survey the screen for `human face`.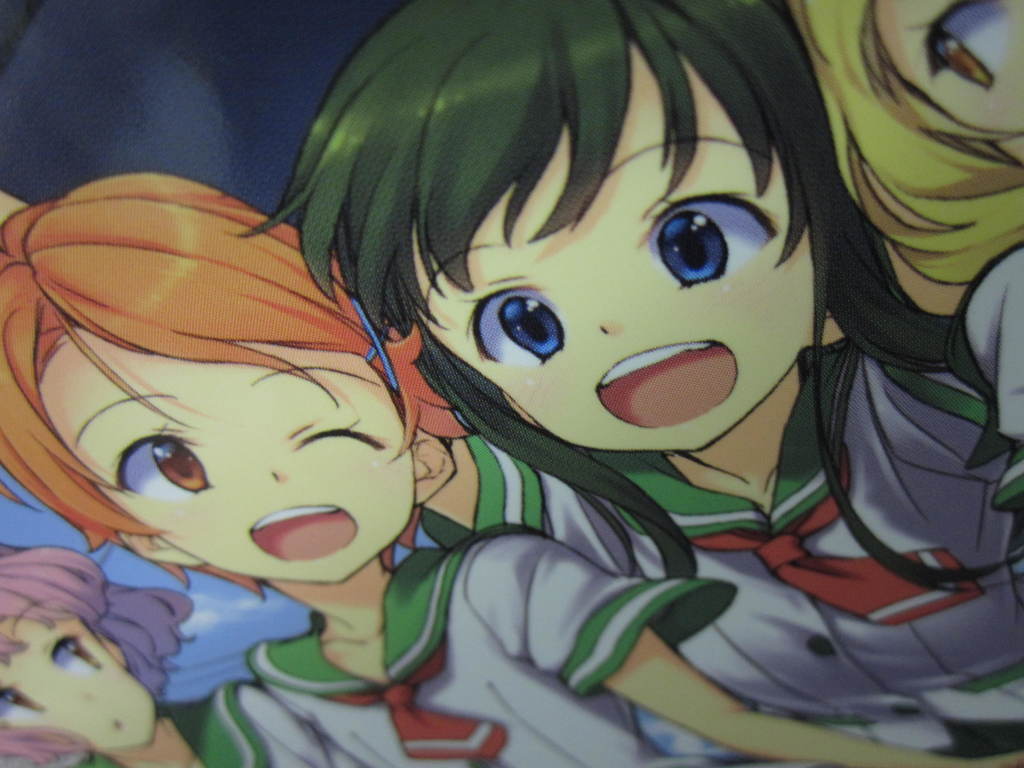
Survey found: region(420, 27, 811, 451).
